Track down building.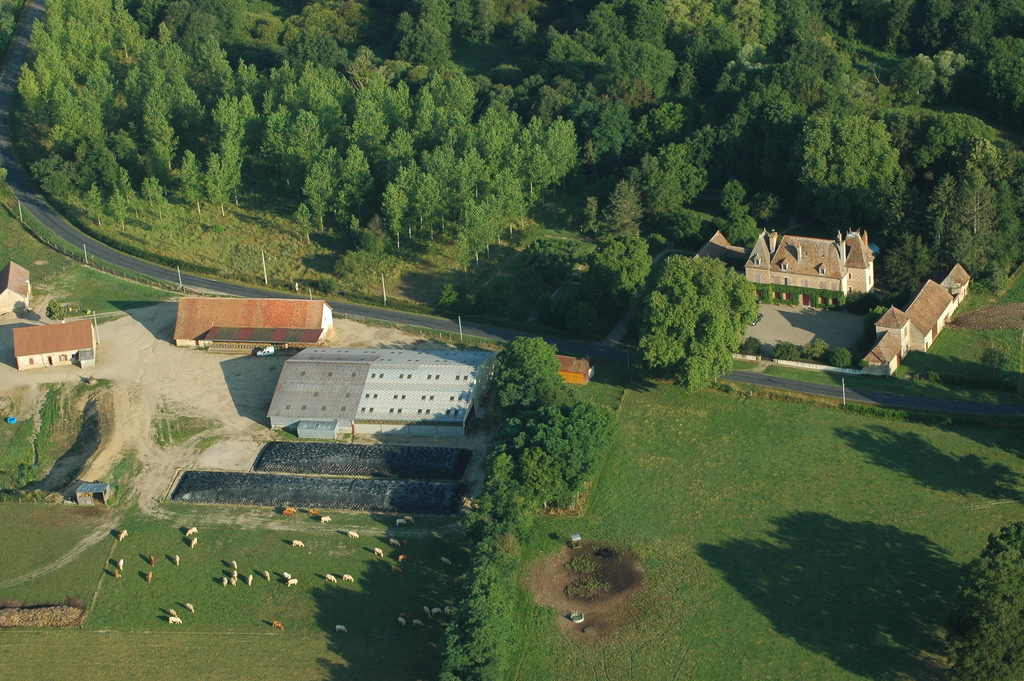
Tracked to l=259, t=331, r=513, b=454.
